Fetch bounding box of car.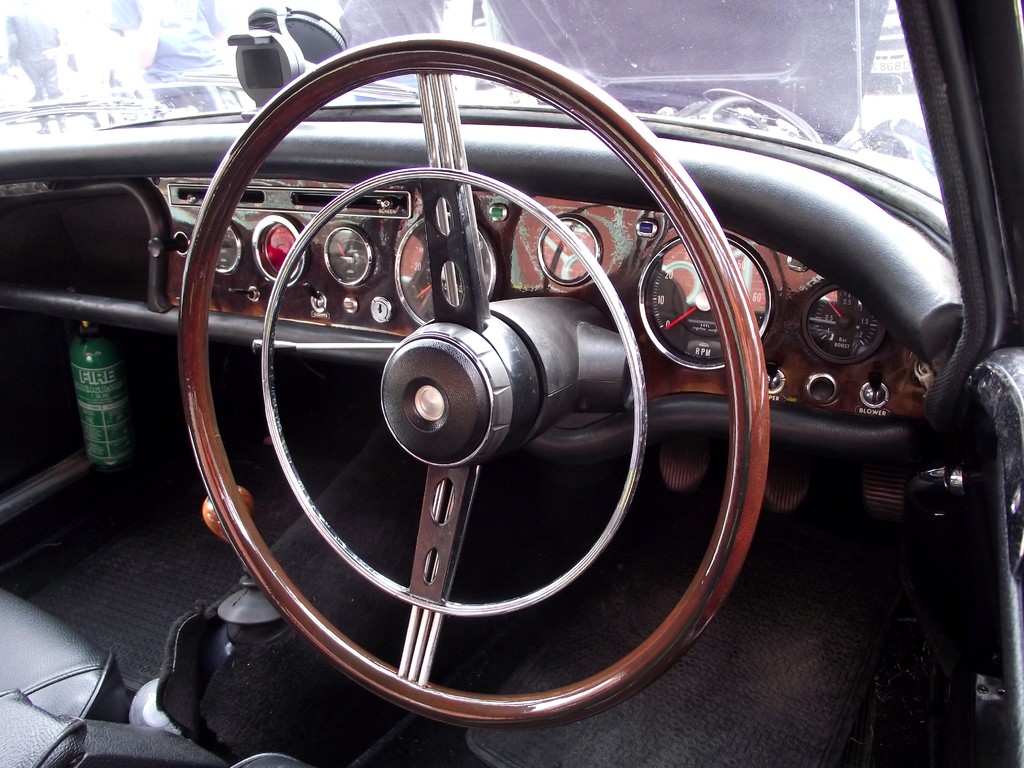
Bbox: select_region(17, 18, 915, 739).
